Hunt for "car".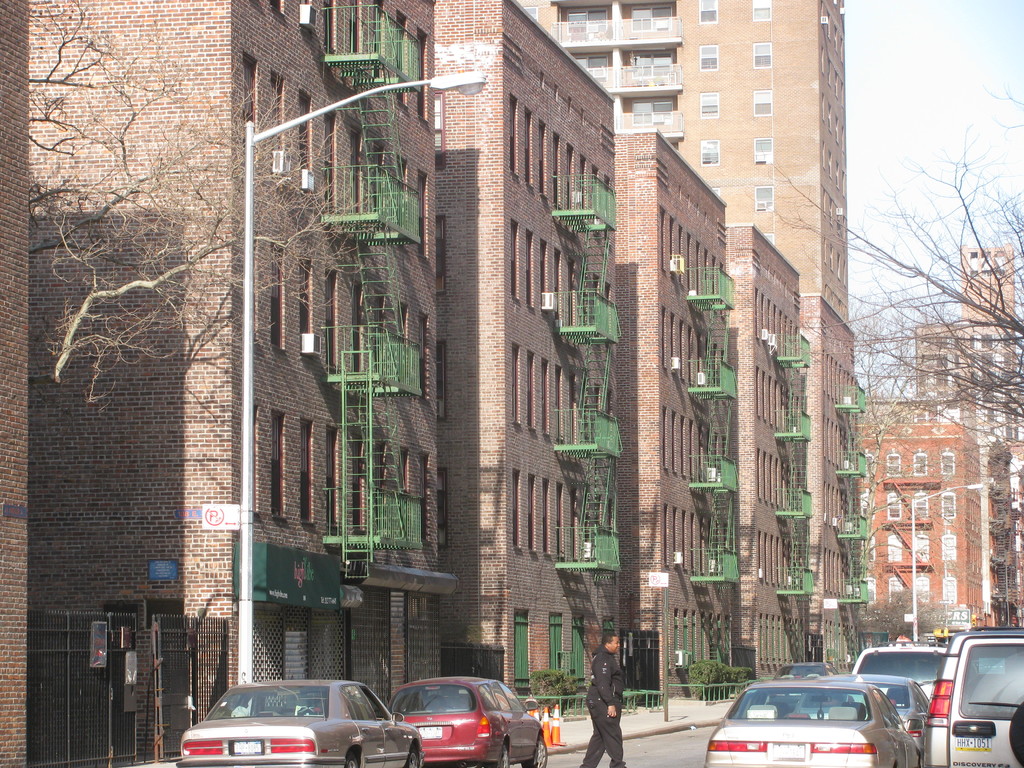
Hunted down at left=925, top=631, right=1023, bottom=767.
